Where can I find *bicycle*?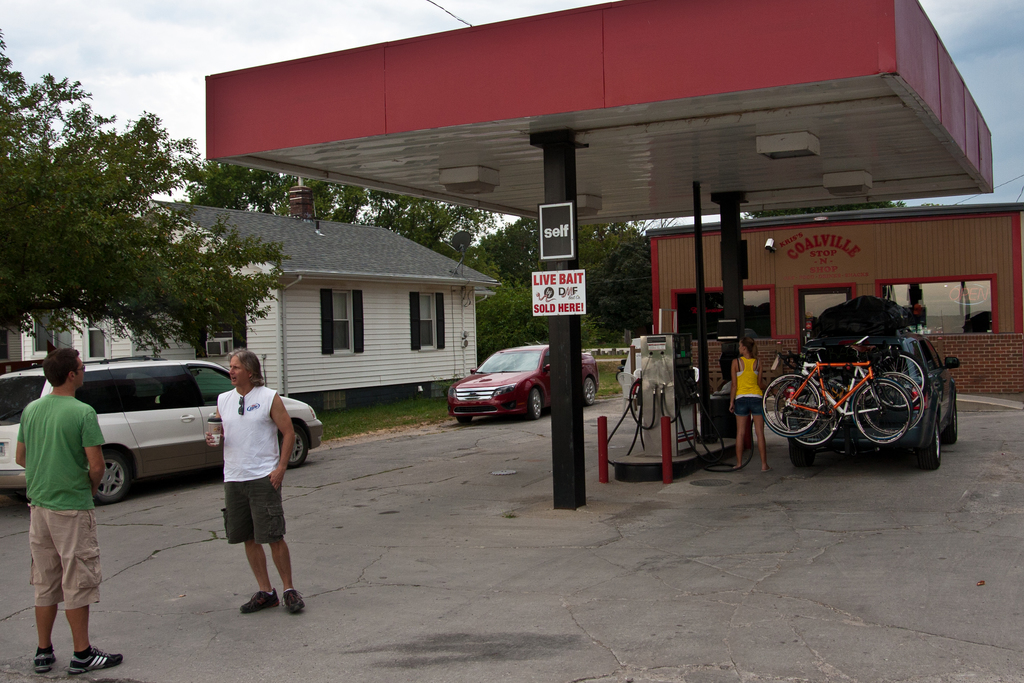
You can find it at bbox=[762, 336, 918, 444].
